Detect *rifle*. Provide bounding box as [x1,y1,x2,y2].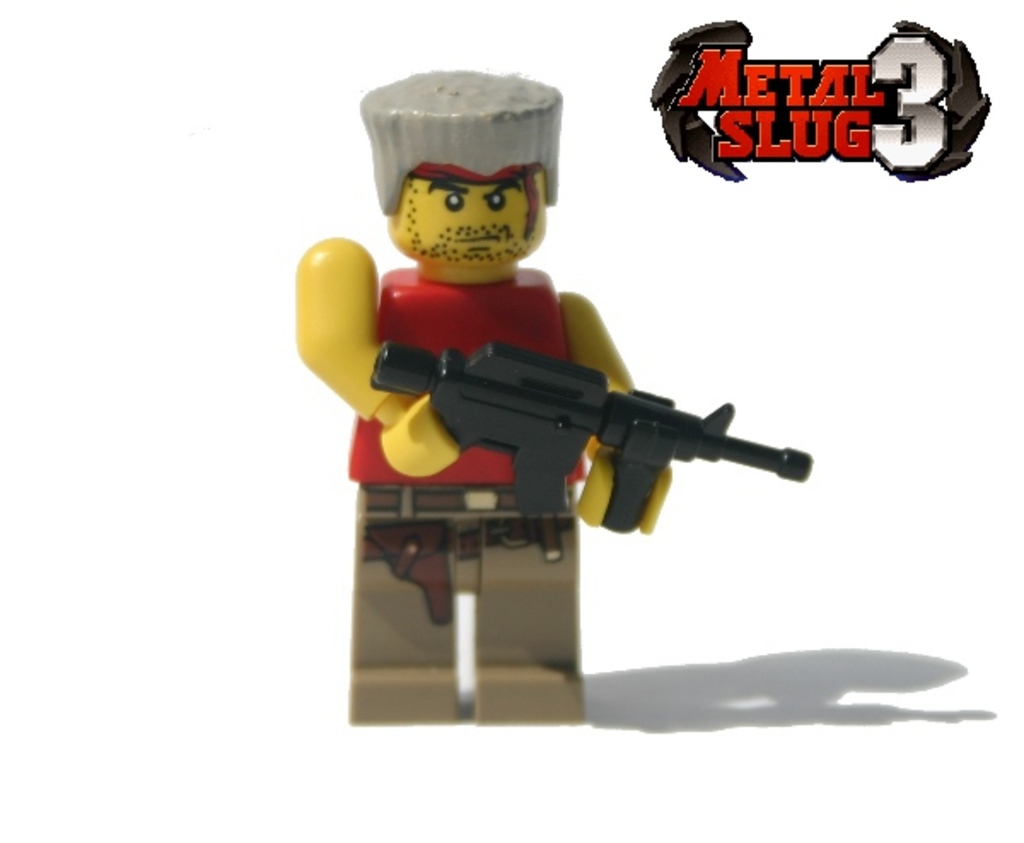
[379,321,828,553].
